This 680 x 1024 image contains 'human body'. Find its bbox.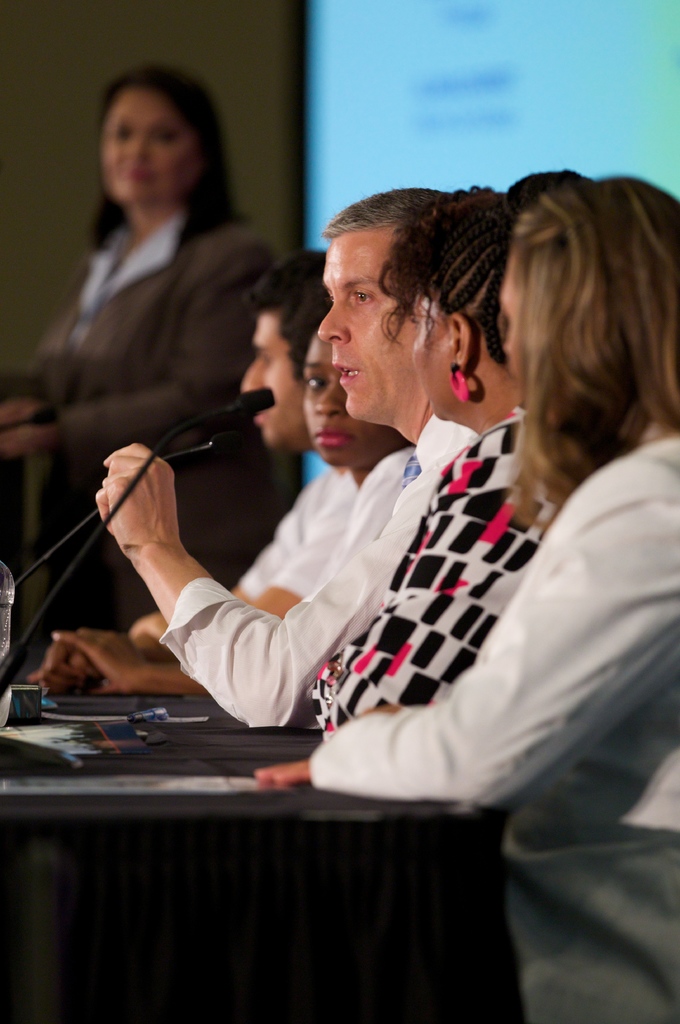
{"x1": 92, "y1": 410, "x2": 475, "y2": 726}.
